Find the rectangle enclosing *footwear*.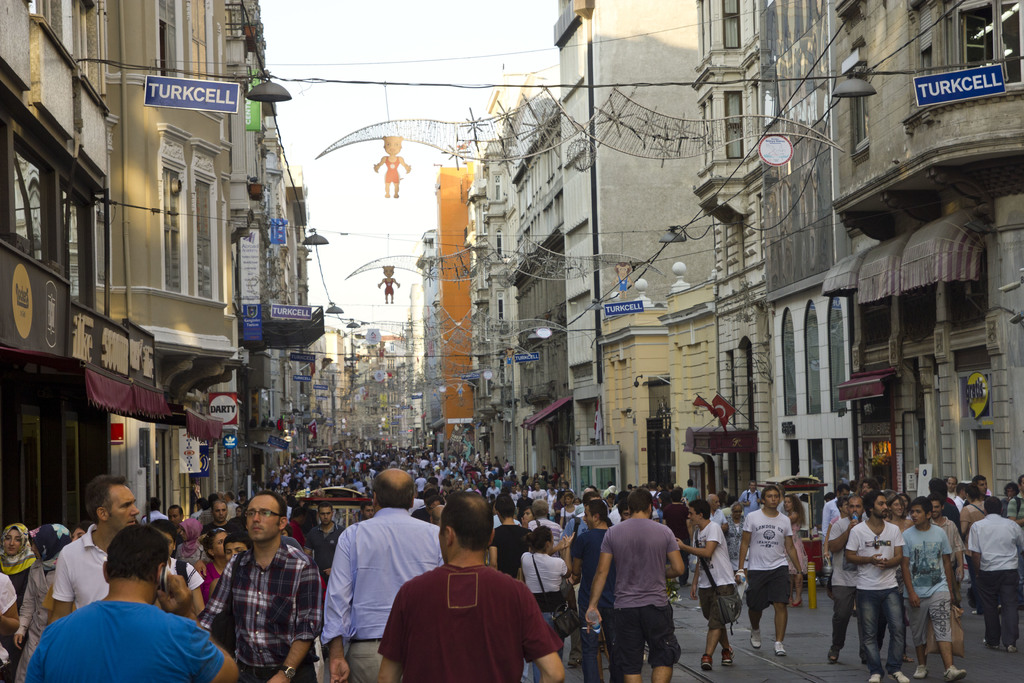
1007:644:1015:654.
